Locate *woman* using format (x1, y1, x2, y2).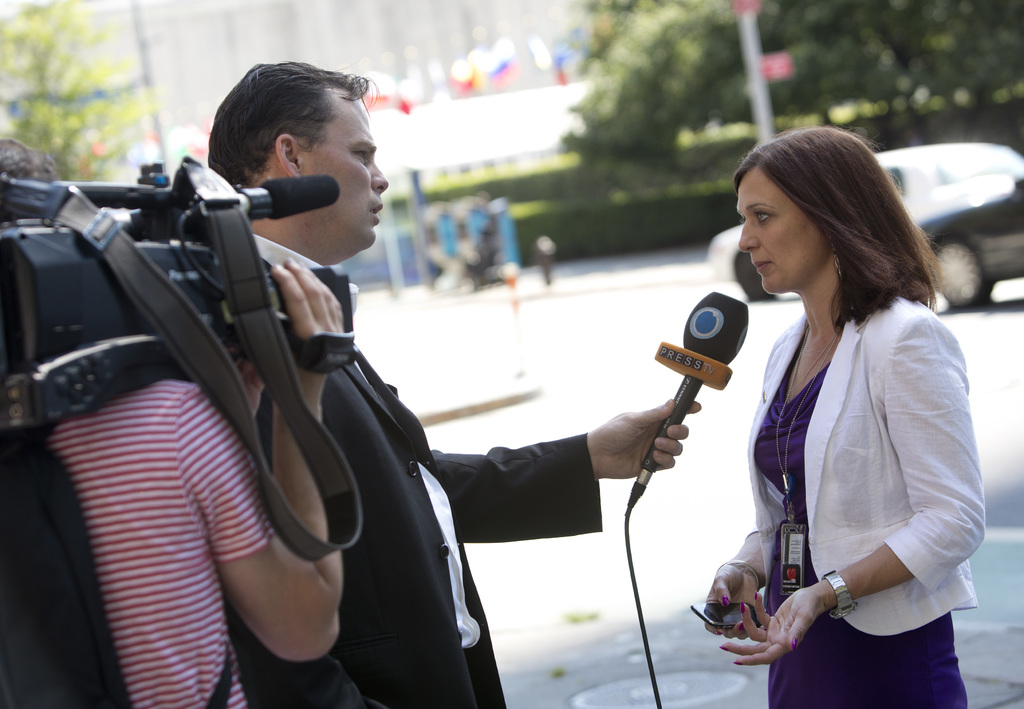
(684, 127, 977, 692).
